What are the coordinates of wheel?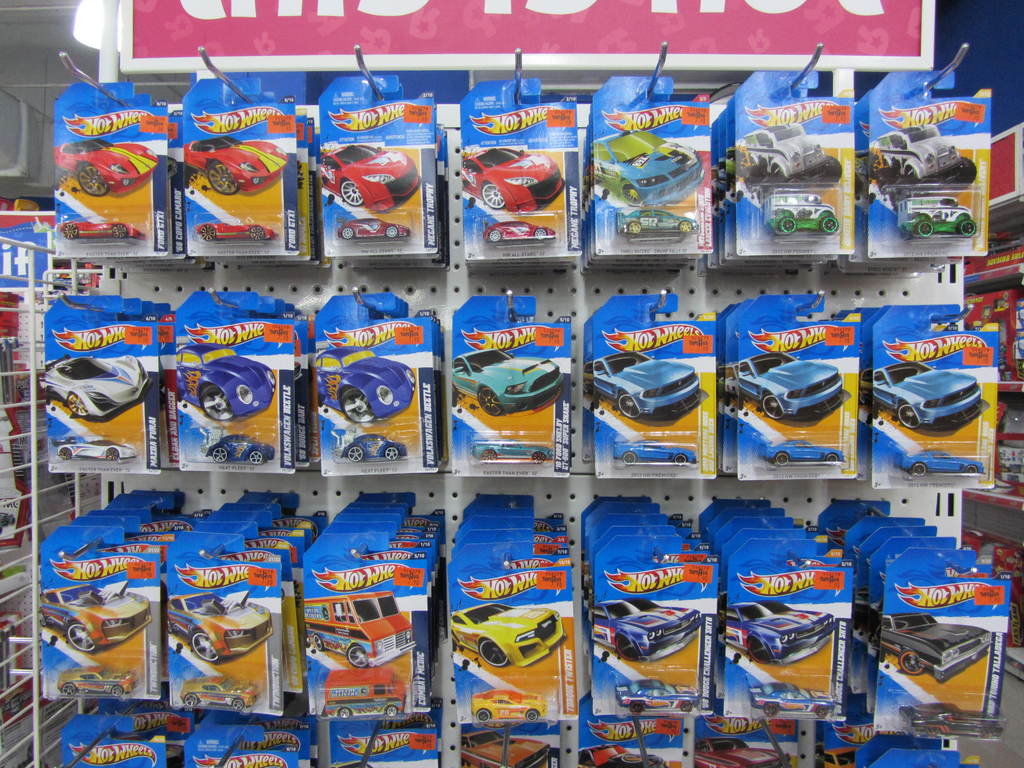
<region>915, 461, 927, 477</region>.
